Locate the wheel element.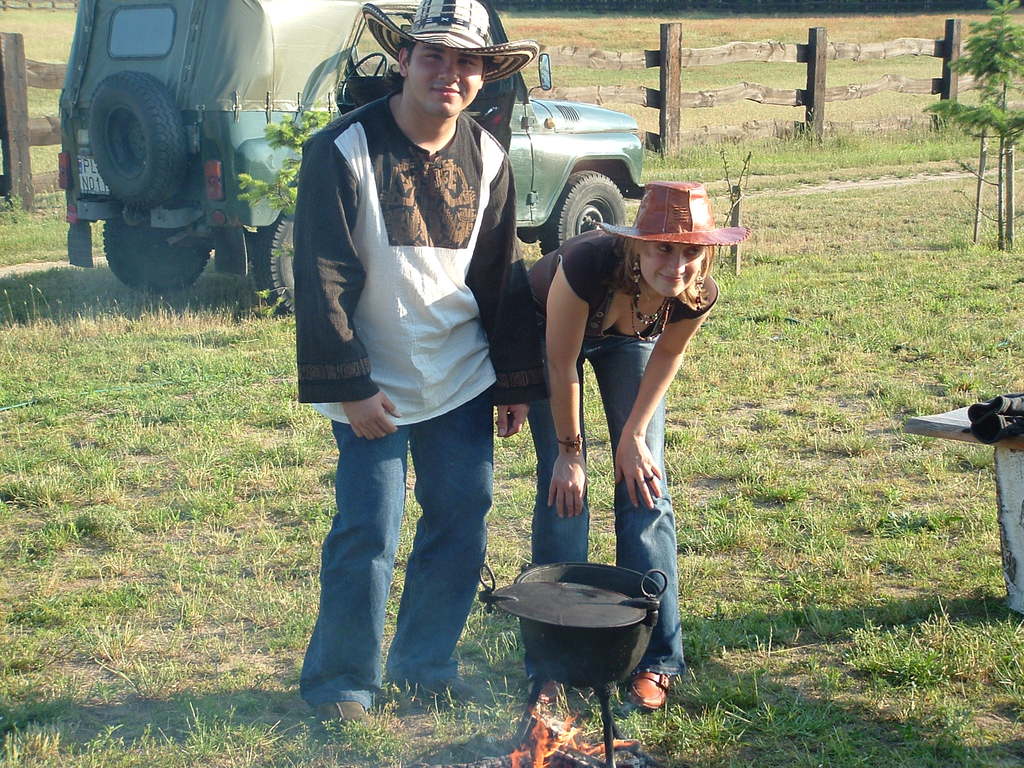
Element bbox: <bbox>539, 167, 627, 257</bbox>.
